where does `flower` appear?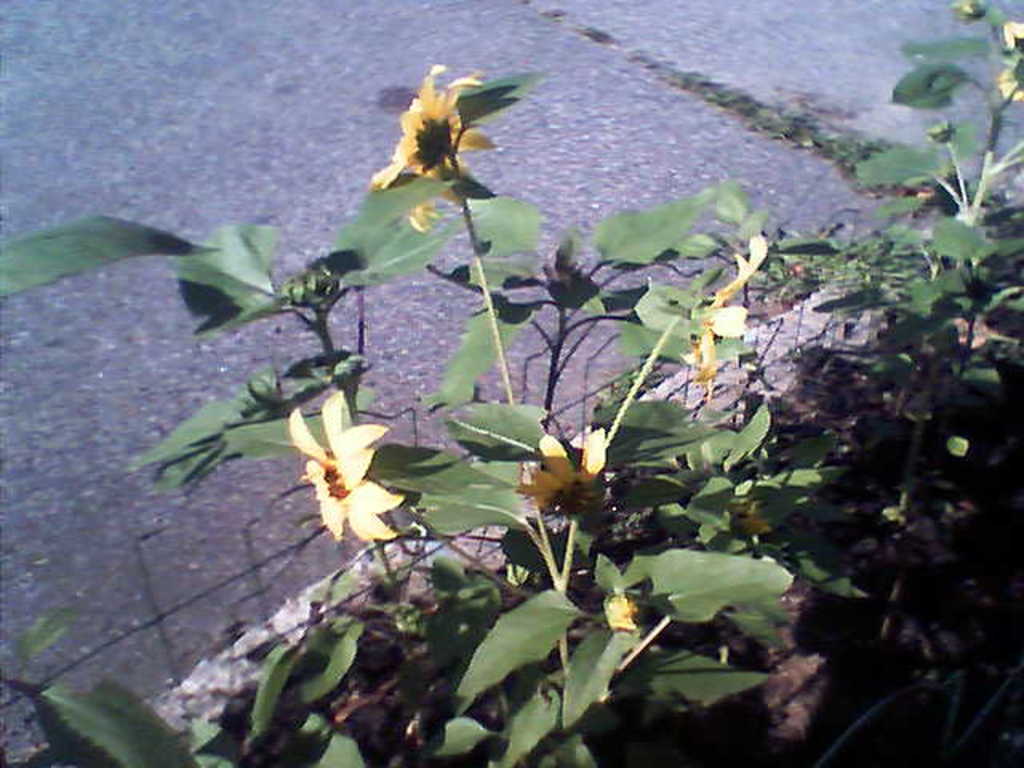
Appears at bbox(683, 234, 766, 414).
